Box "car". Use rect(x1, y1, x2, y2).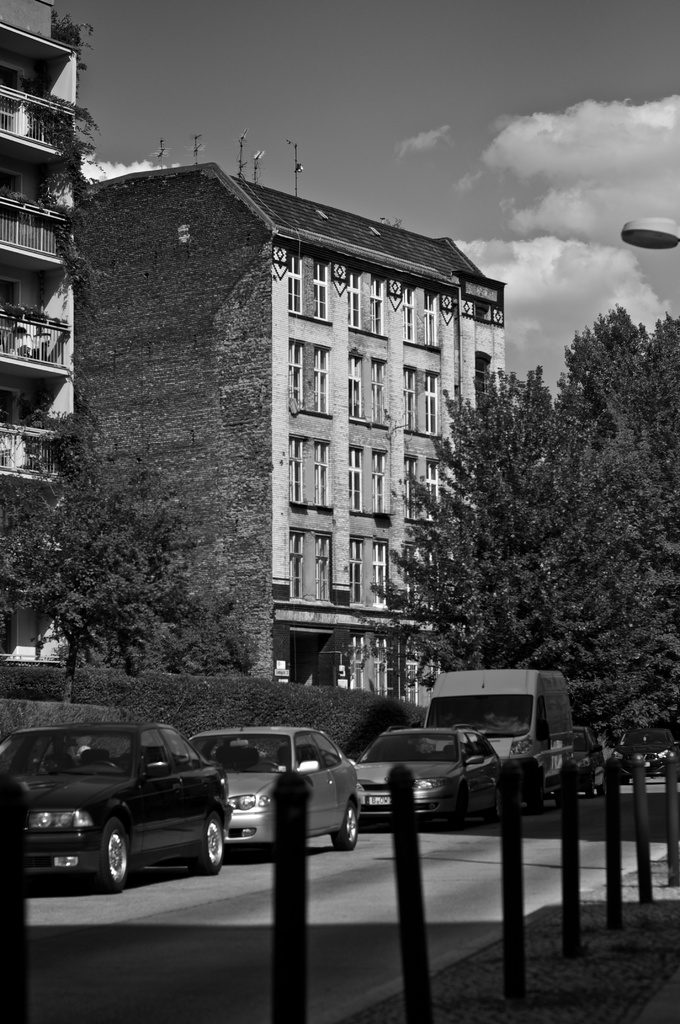
rect(616, 724, 679, 777).
